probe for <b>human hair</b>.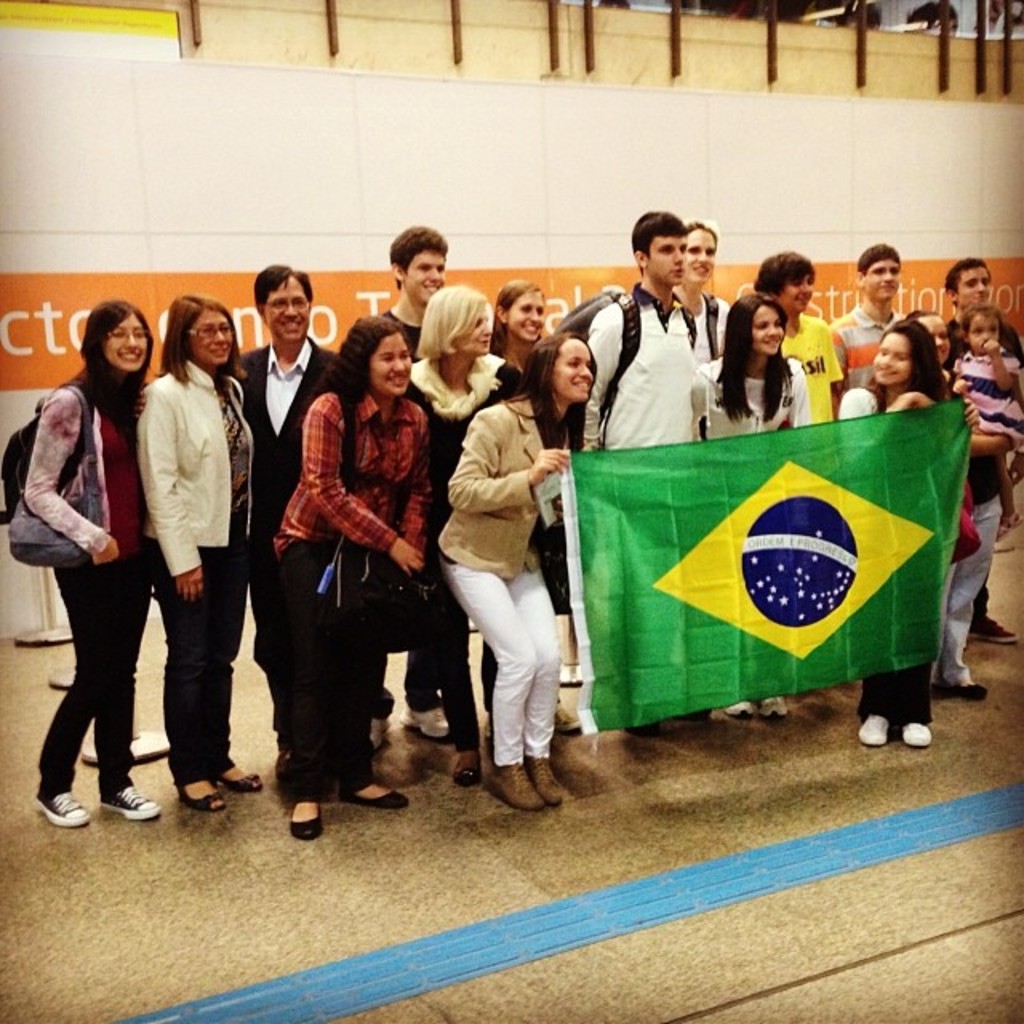
Probe result: (left=77, top=298, right=154, bottom=432).
